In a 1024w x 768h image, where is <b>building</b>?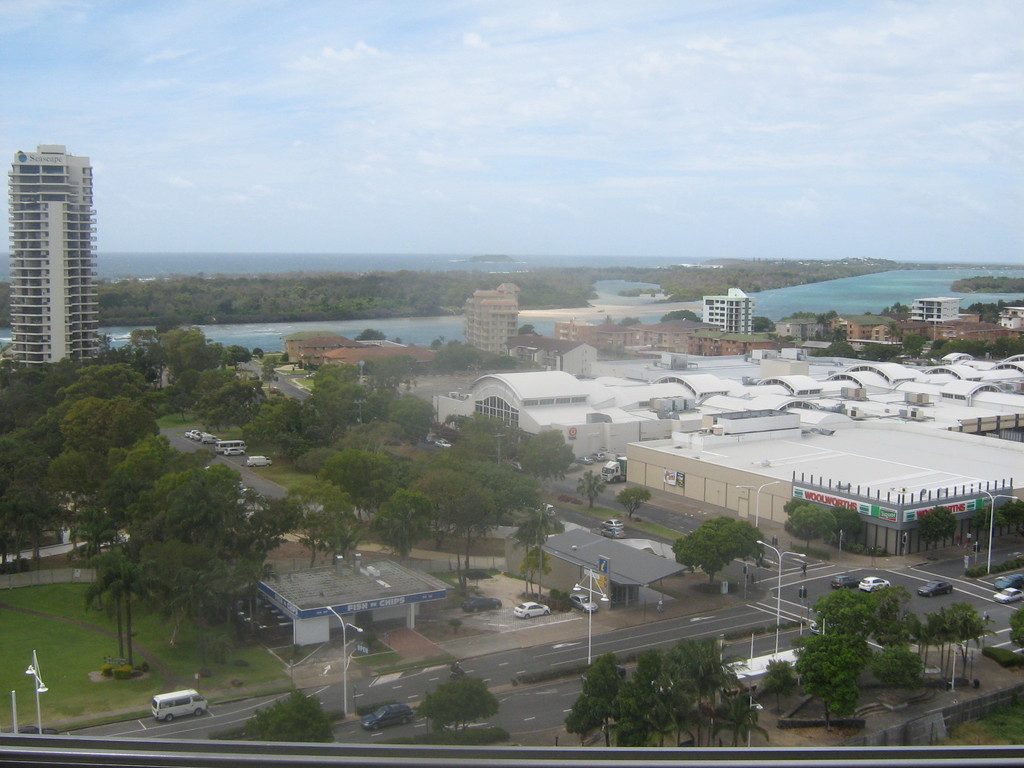
{"x1": 909, "y1": 296, "x2": 961, "y2": 327}.
